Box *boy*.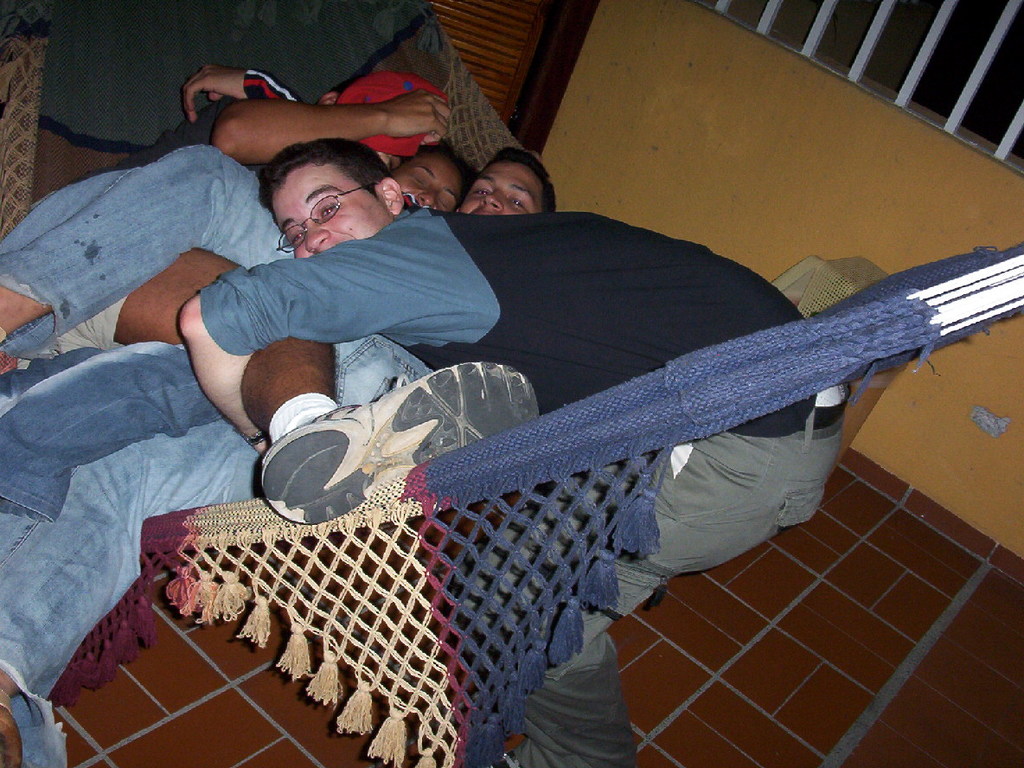
<bbox>176, 133, 846, 766</bbox>.
